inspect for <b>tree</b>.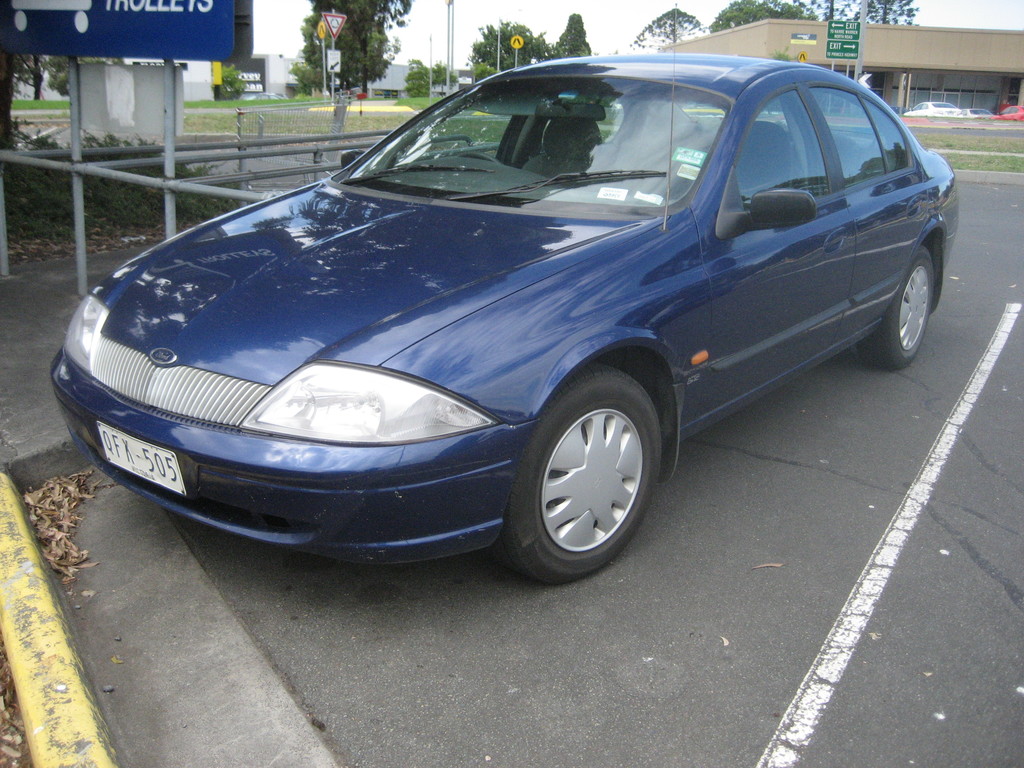
Inspection: 700/0/827/40.
